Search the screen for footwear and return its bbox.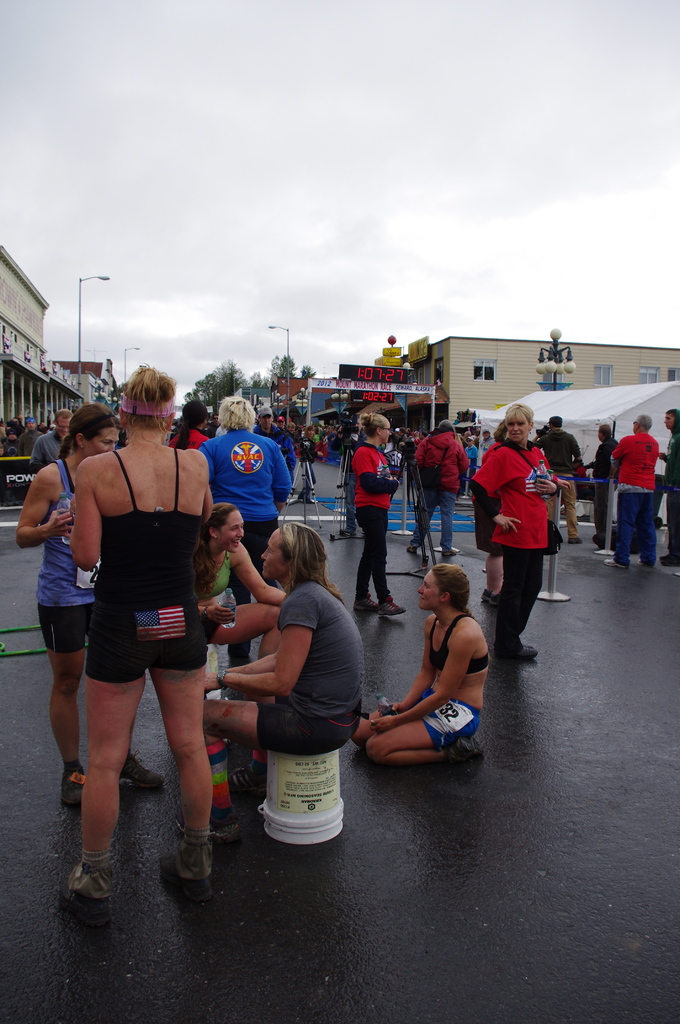
Found: [left=506, top=645, right=534, bottom=655].
